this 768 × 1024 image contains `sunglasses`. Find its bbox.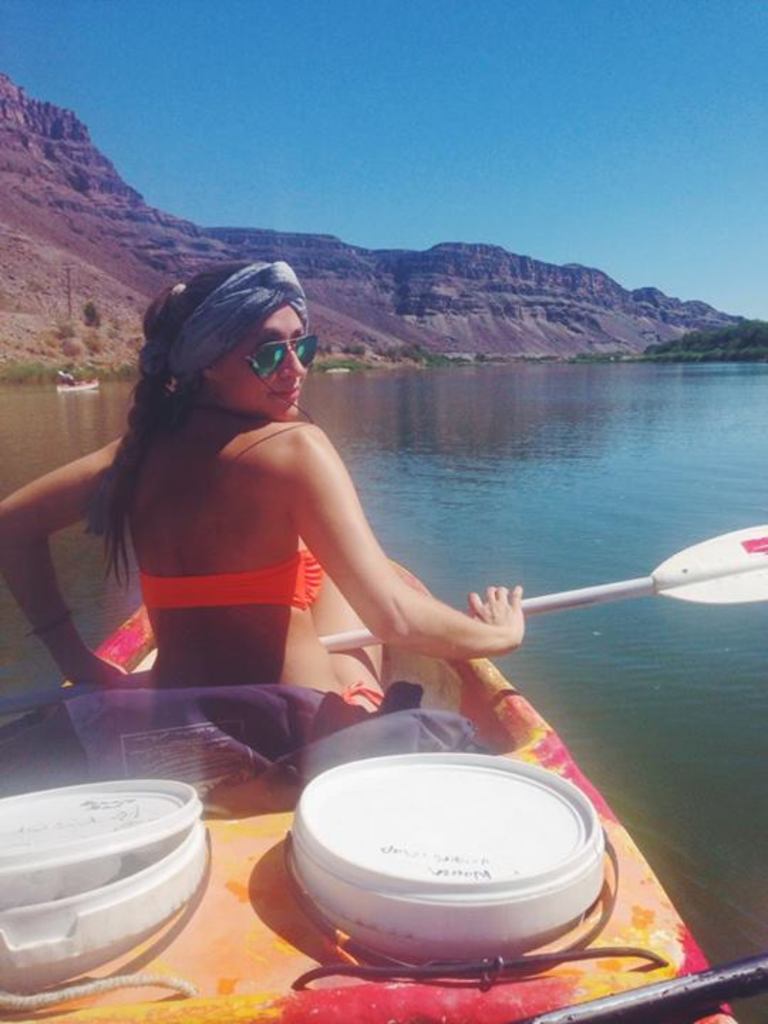
detection(223, 331, 321, 381).
